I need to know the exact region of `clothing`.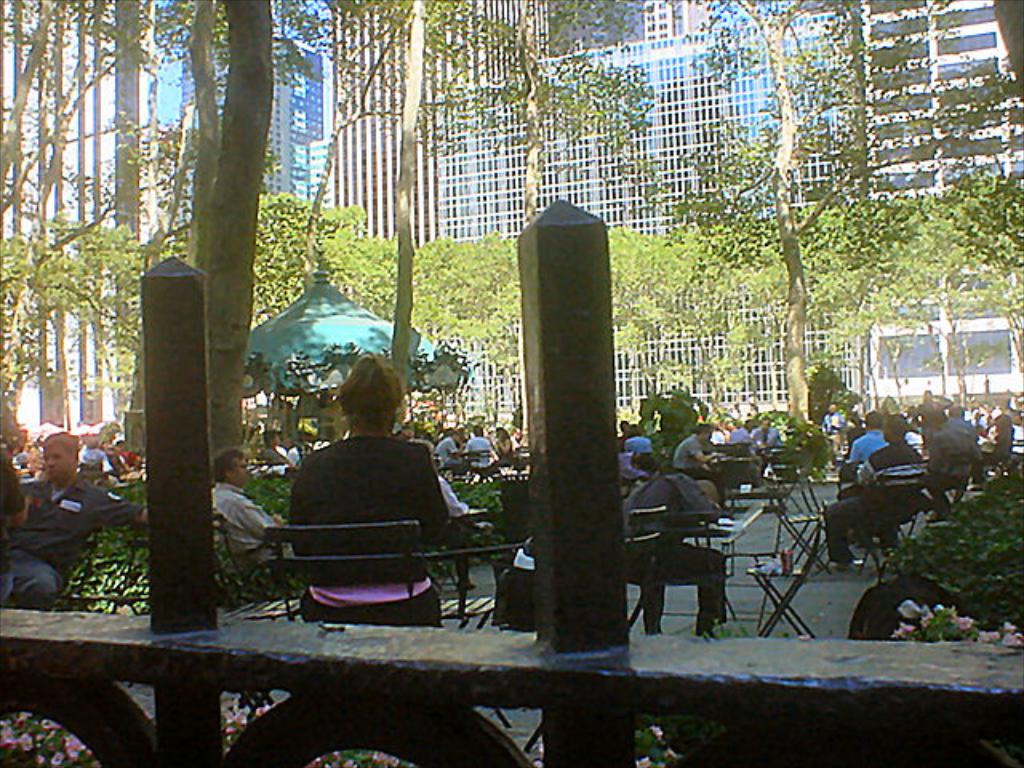
Region: pyautogui.locateOnScreen(922, 426, 987, 506).
